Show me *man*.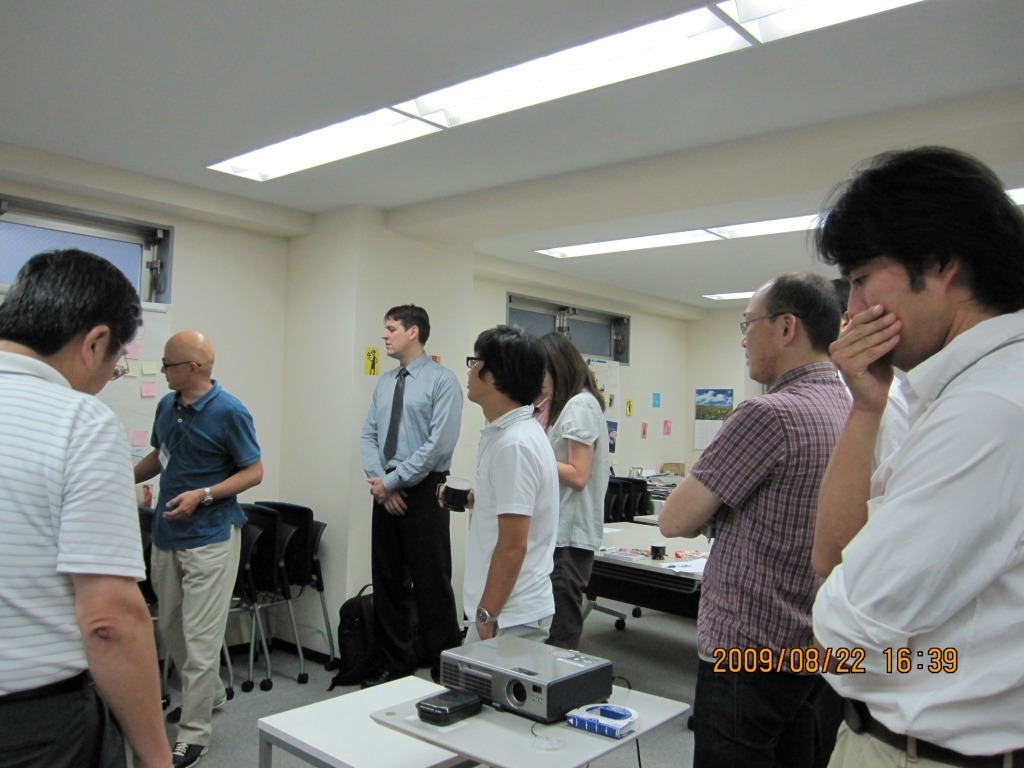
*man* is here: (left=815, top=150, right=1023, bottom=767).
